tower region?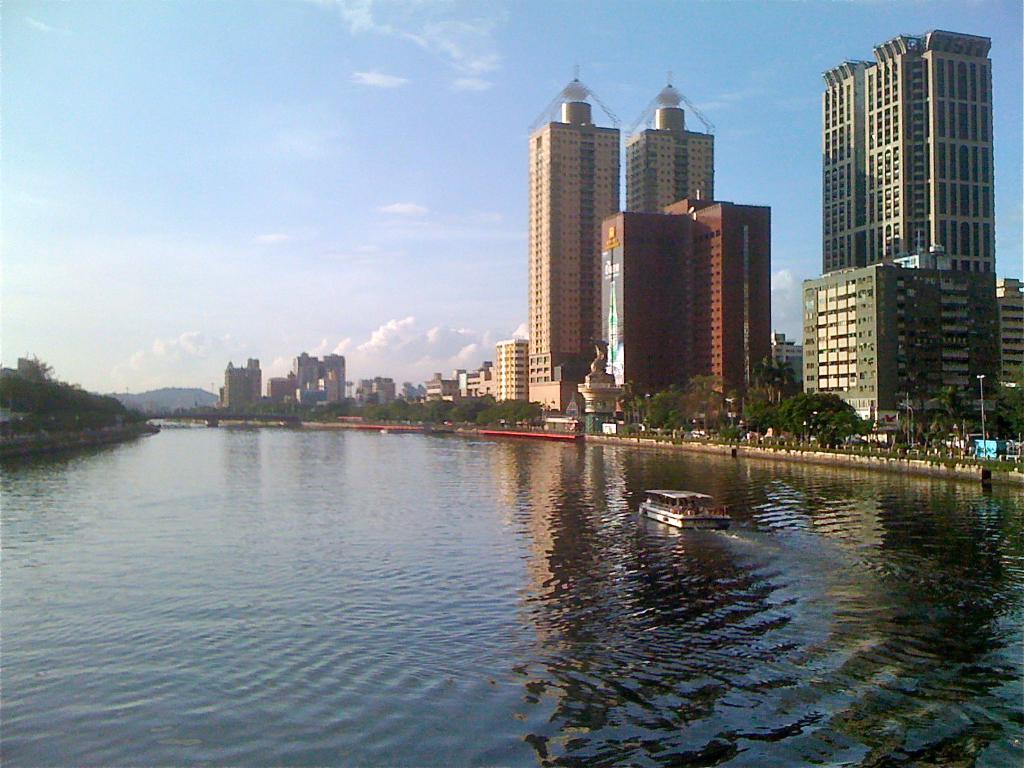
rect(631, 64, 712, 214)
